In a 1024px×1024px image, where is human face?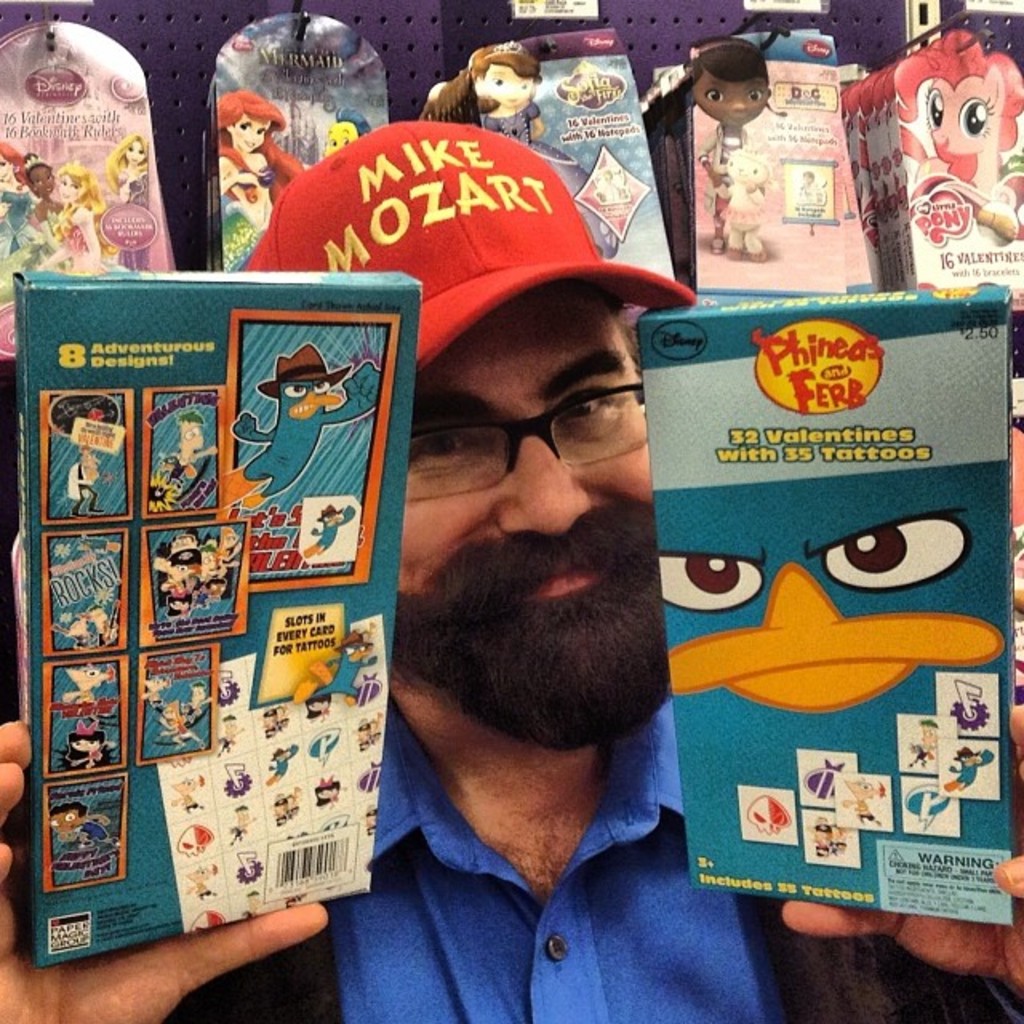
x1=488 y1=67 x2=536 y2=104.
